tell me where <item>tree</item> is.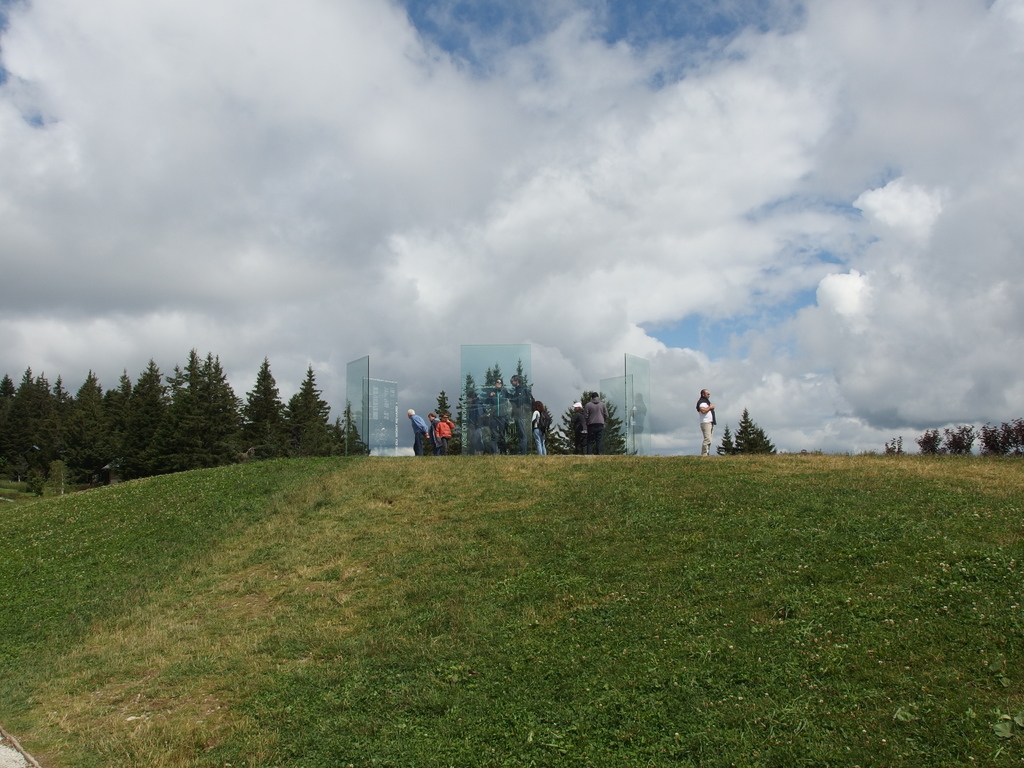
<item>tree</item> is at {"x1": 984, "y1": 420, "x2": 1023, "y2": 452}.
